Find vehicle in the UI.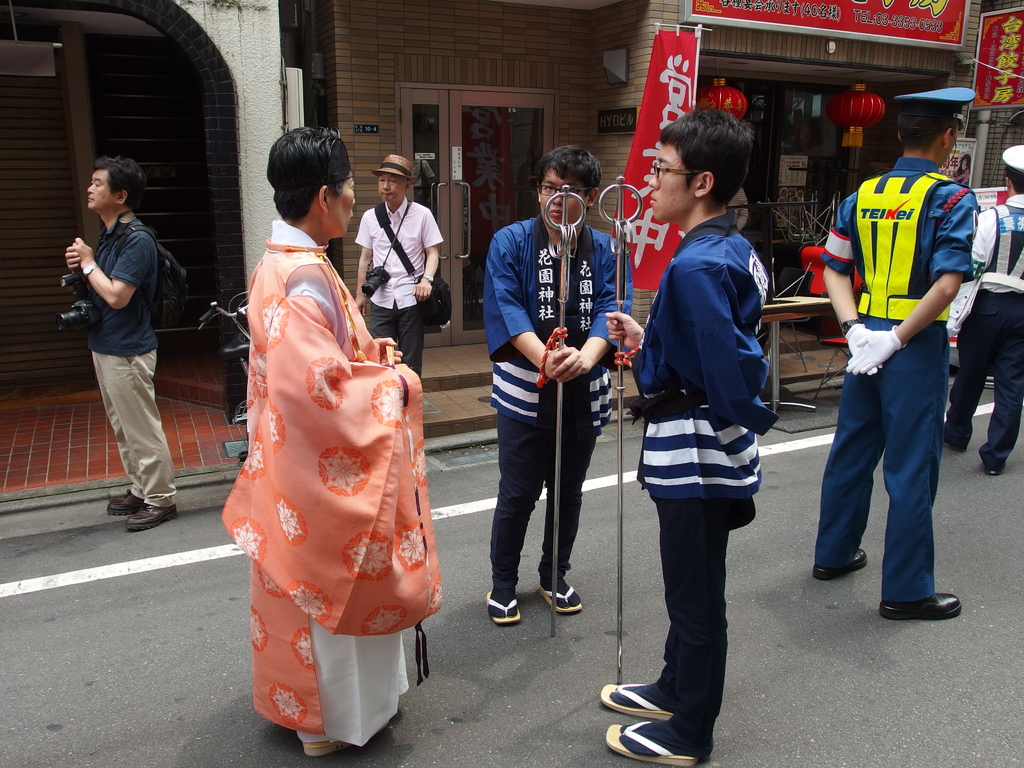
UI element at {"left": 200, "top": 290, "right": 253, "bottom": 463}.
